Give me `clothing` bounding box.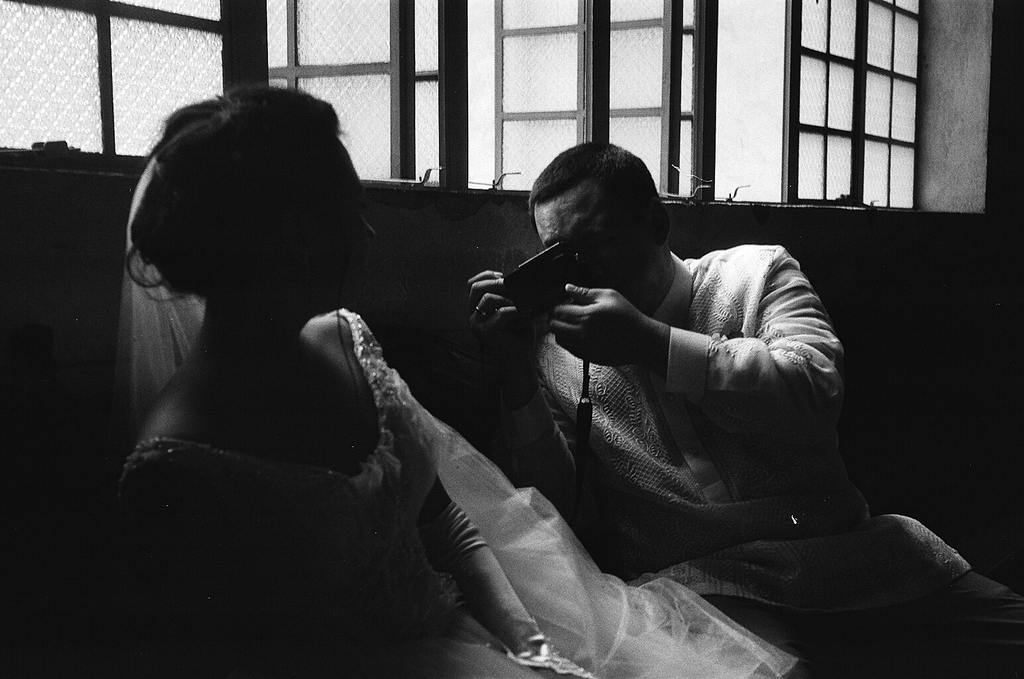
[x1=532, y1=247, x2=1023, y2=678].
